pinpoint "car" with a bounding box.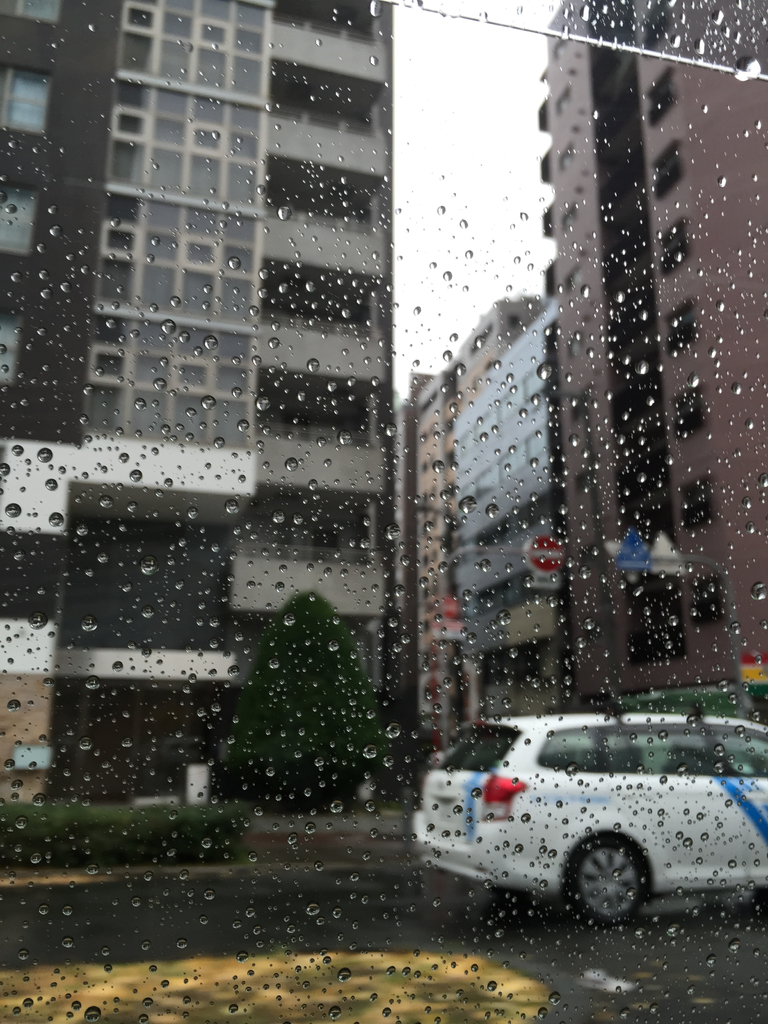
[413, 699, 767, 924].
